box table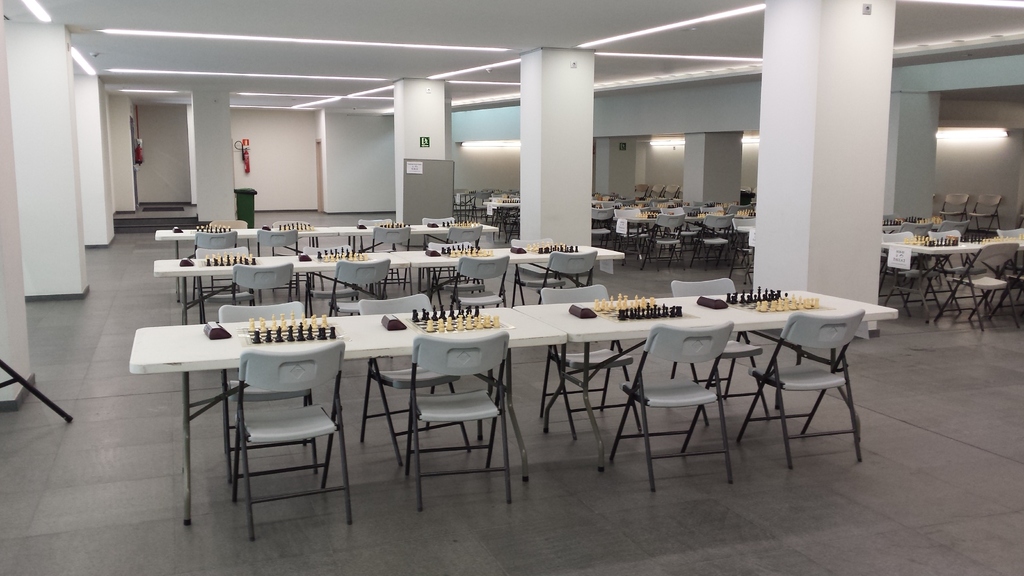
left=612, top=210, right=717, bottom=268
